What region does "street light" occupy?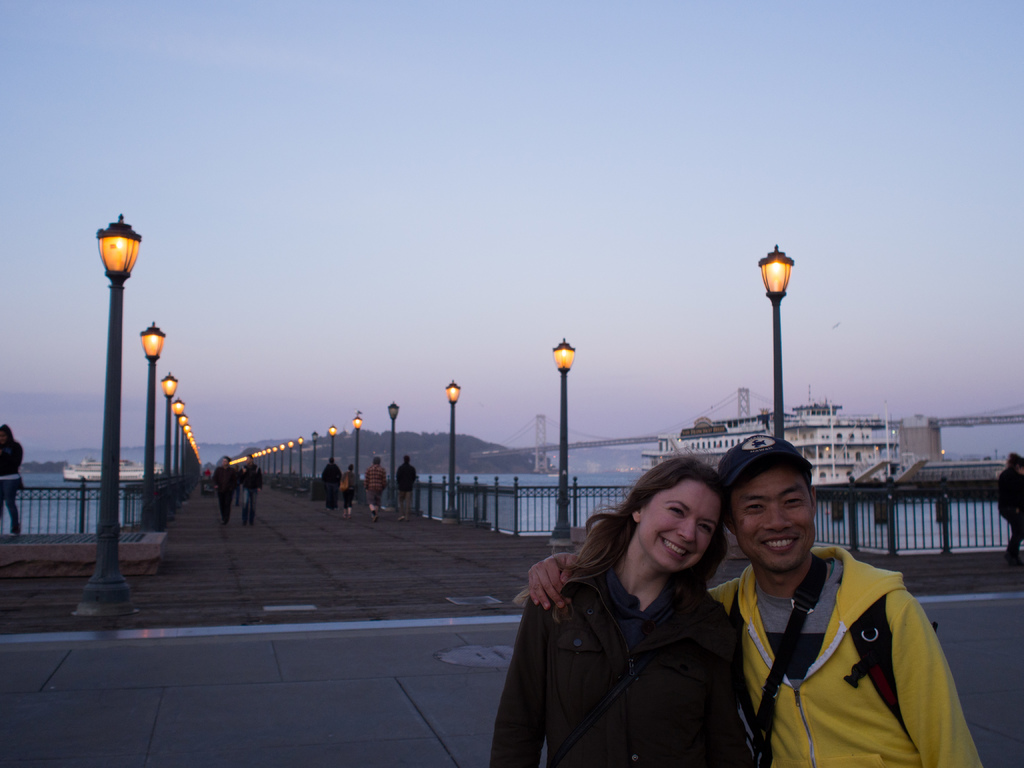
locate(446, 381, 459, 516).
